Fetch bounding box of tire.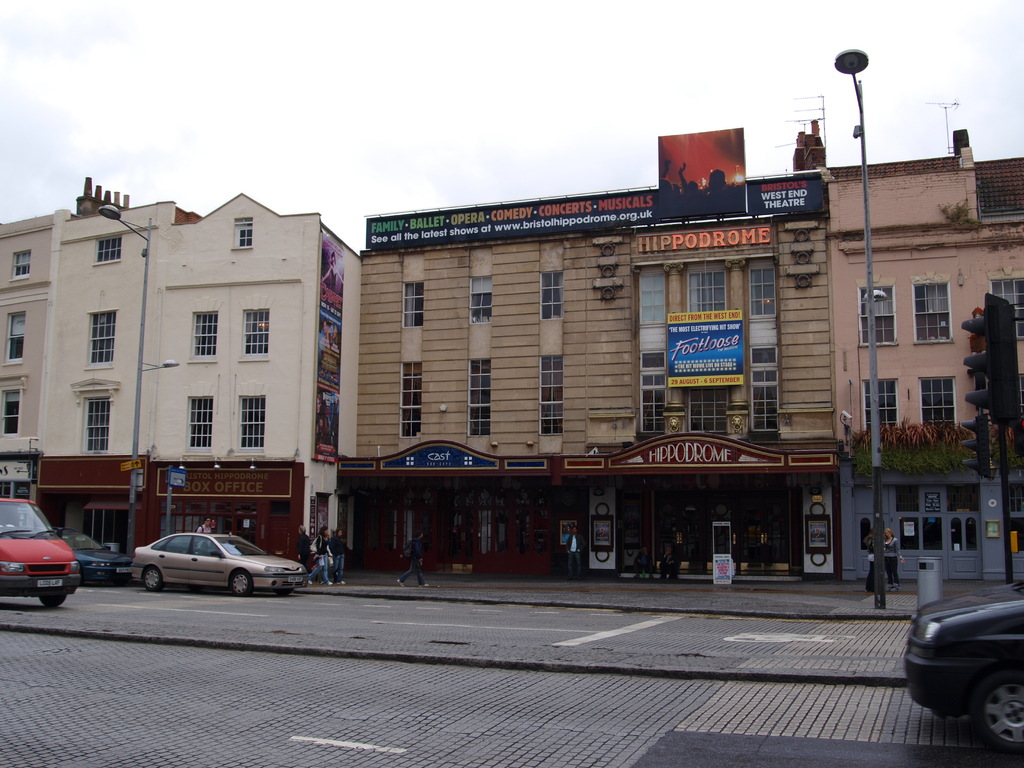
Bbox: <bbox>278, 589, 293, 597</bbox>.
